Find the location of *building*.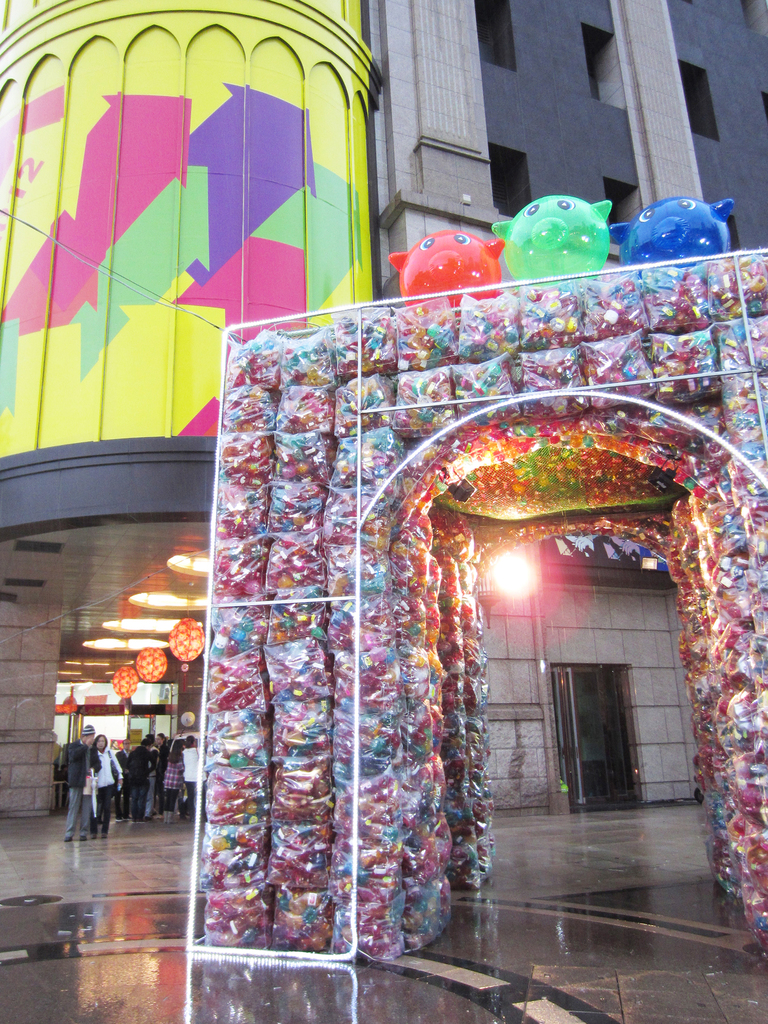
Location: [left=362, top=0, right=767, bottom=831].
